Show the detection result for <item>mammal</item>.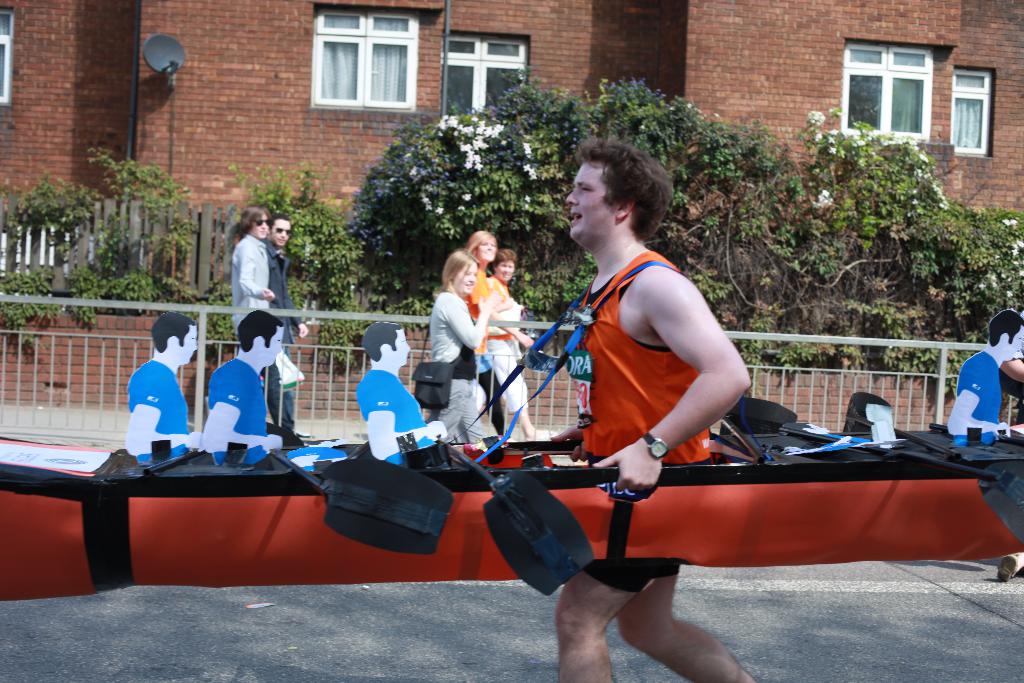
[195, 306, 294, 443].
